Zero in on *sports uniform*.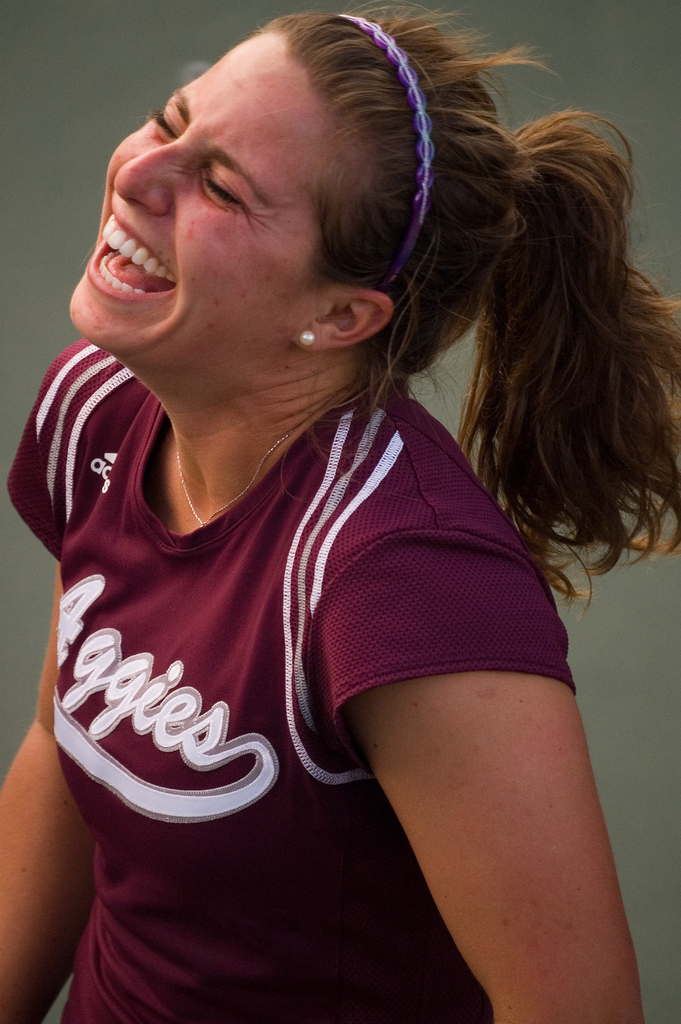
Zeroed in: 4, 323, 582, 1023.
